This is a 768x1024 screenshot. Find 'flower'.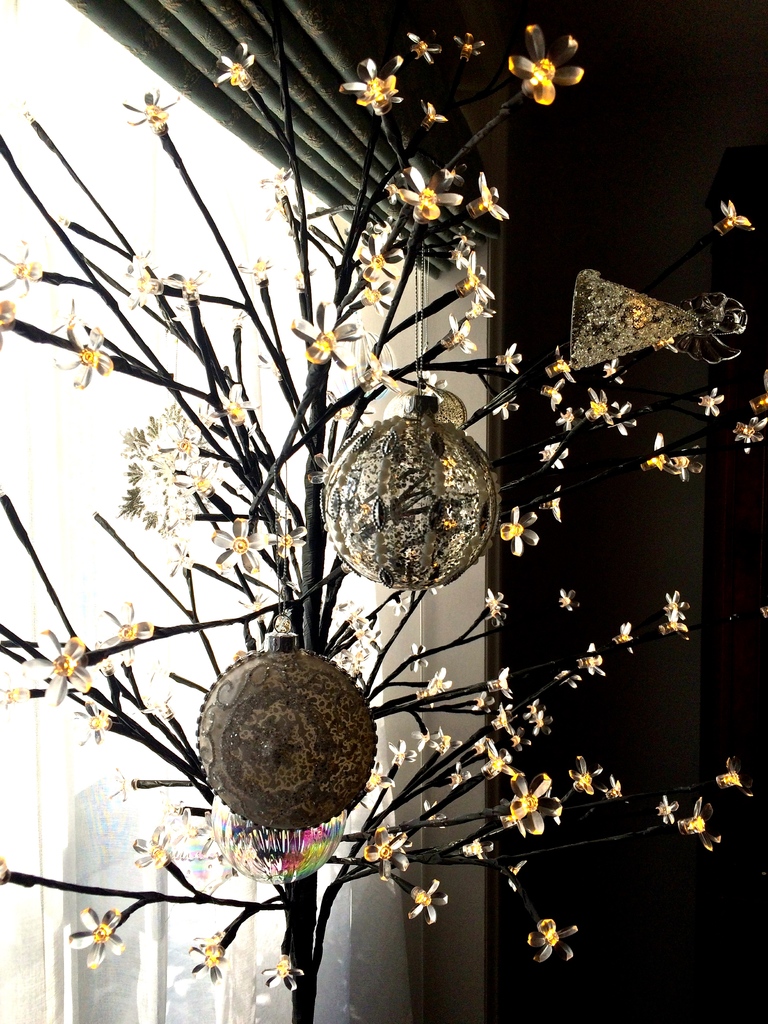
Bounding box: 607:405:639:438.
